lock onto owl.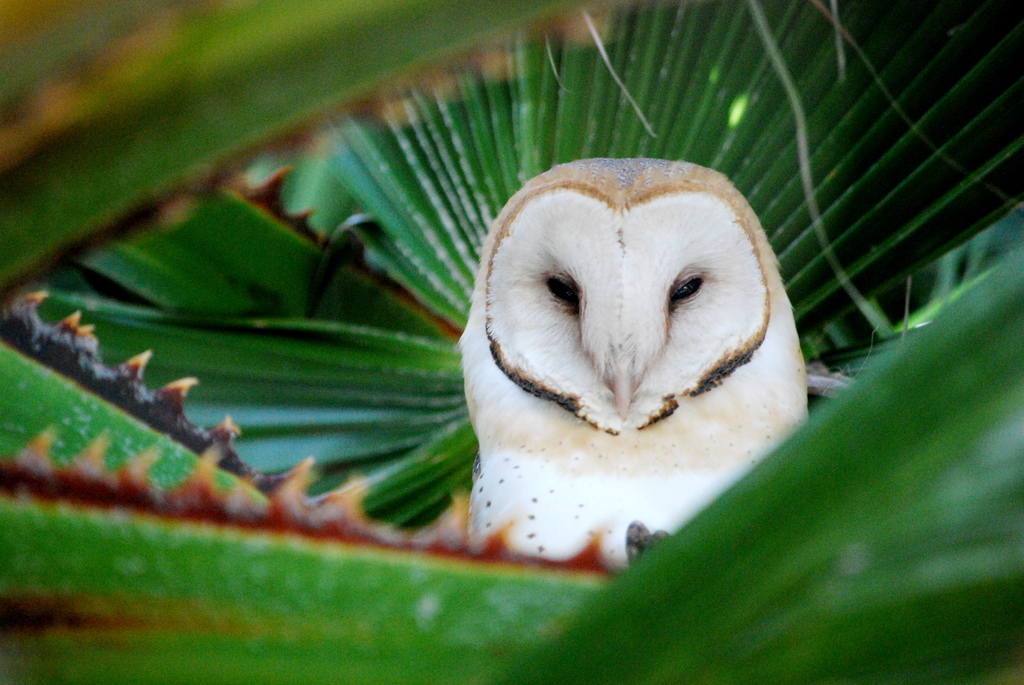
Locked: [457,150,812,572].
